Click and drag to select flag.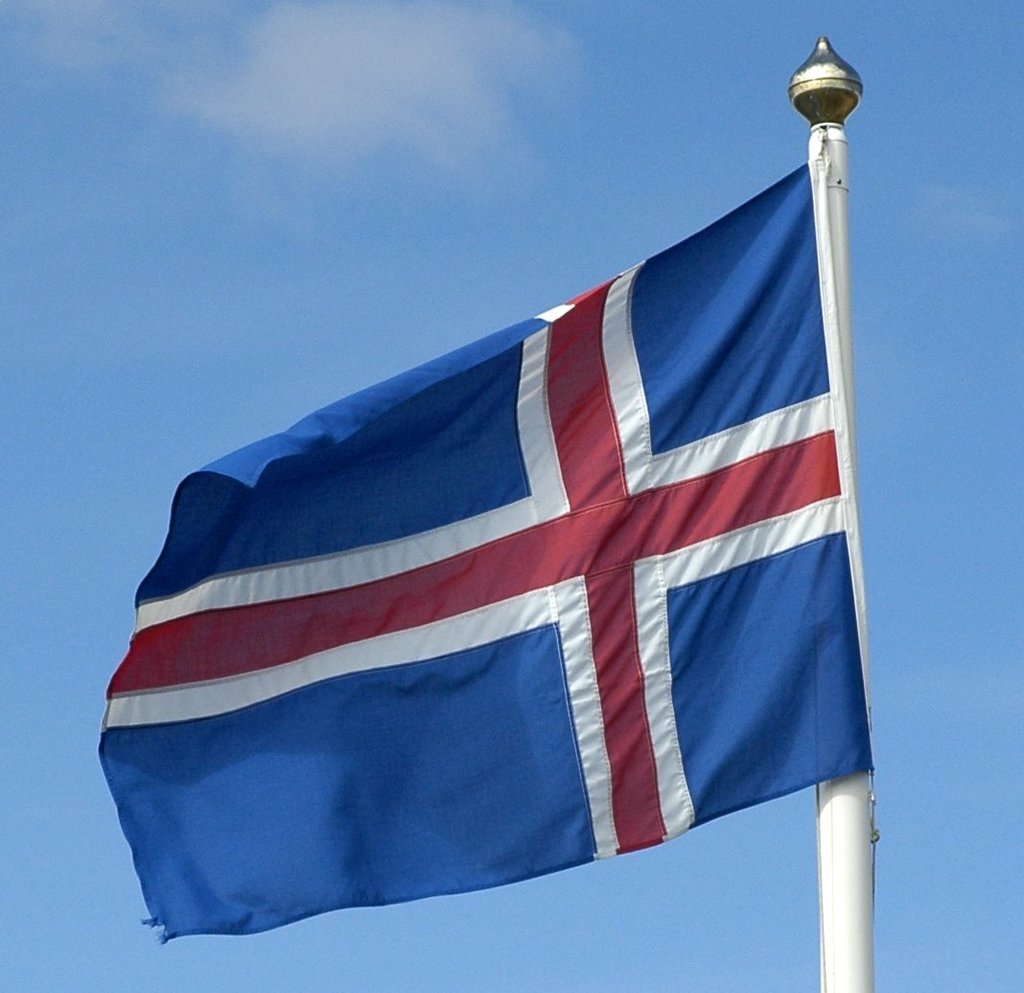
Selection: left=97, top=165, right=871, bottom=949.
